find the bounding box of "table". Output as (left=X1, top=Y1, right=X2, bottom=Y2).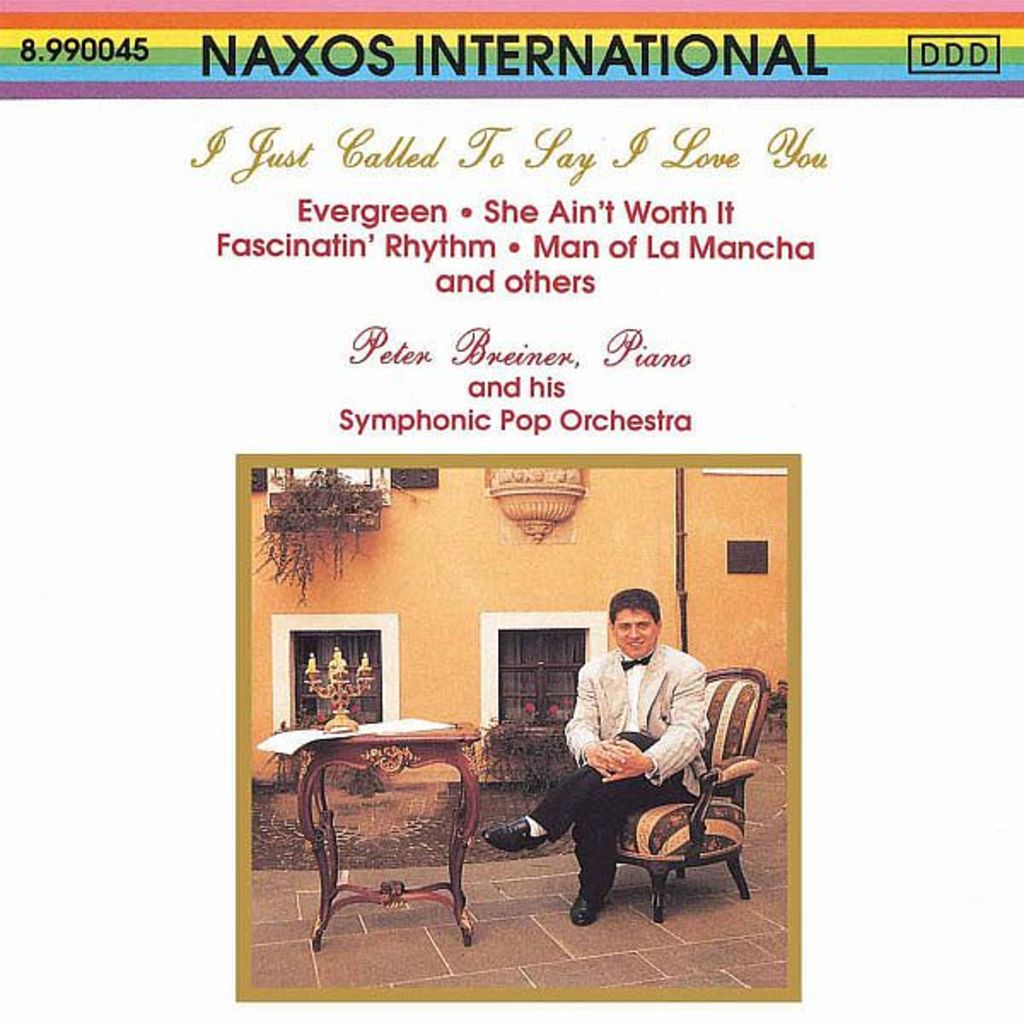
(left=259, top=695, right=589, bottom=964).
